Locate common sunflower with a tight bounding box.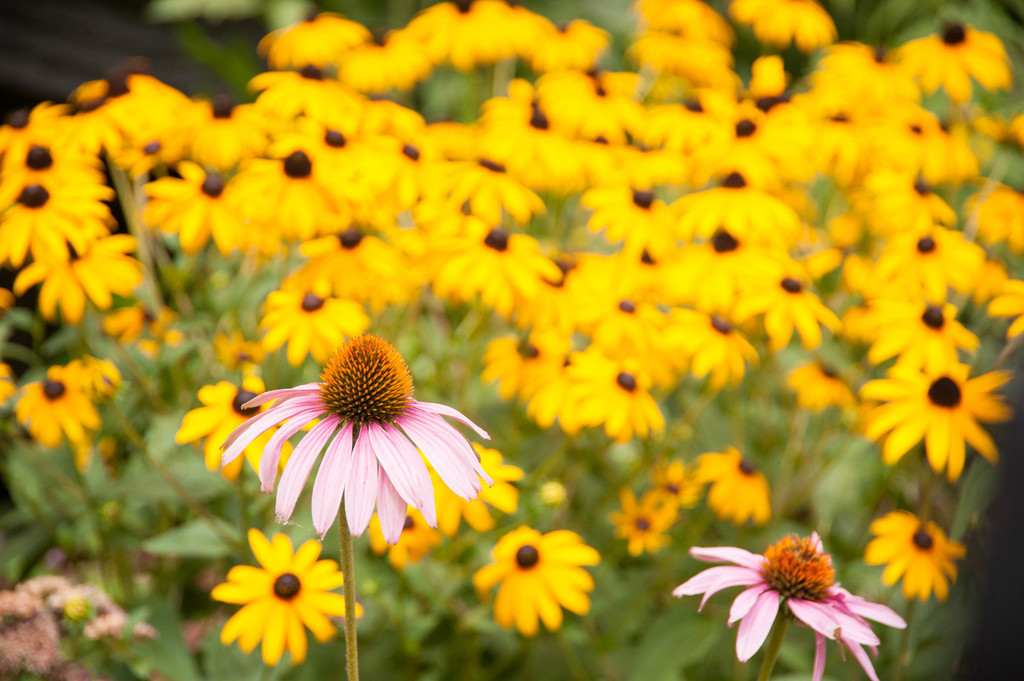
locate(480, 523, 598, 630).
